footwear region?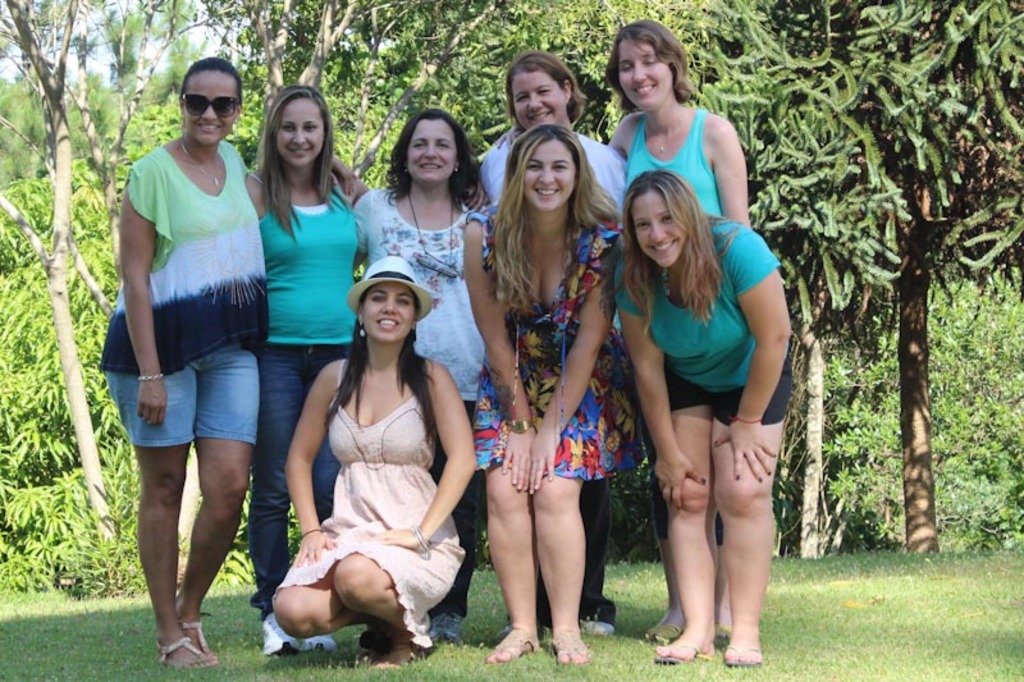
bbox=[430, 614, 468, 644]
